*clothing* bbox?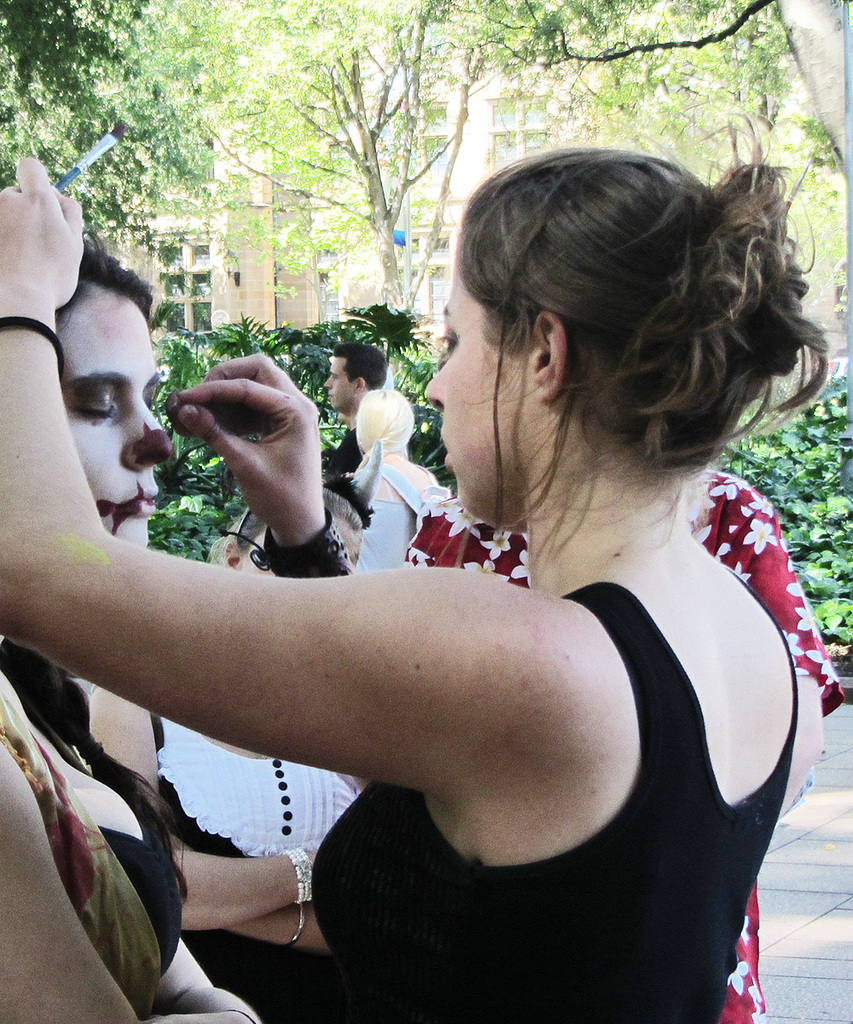
<region>351, 460, 438, 569</region>
